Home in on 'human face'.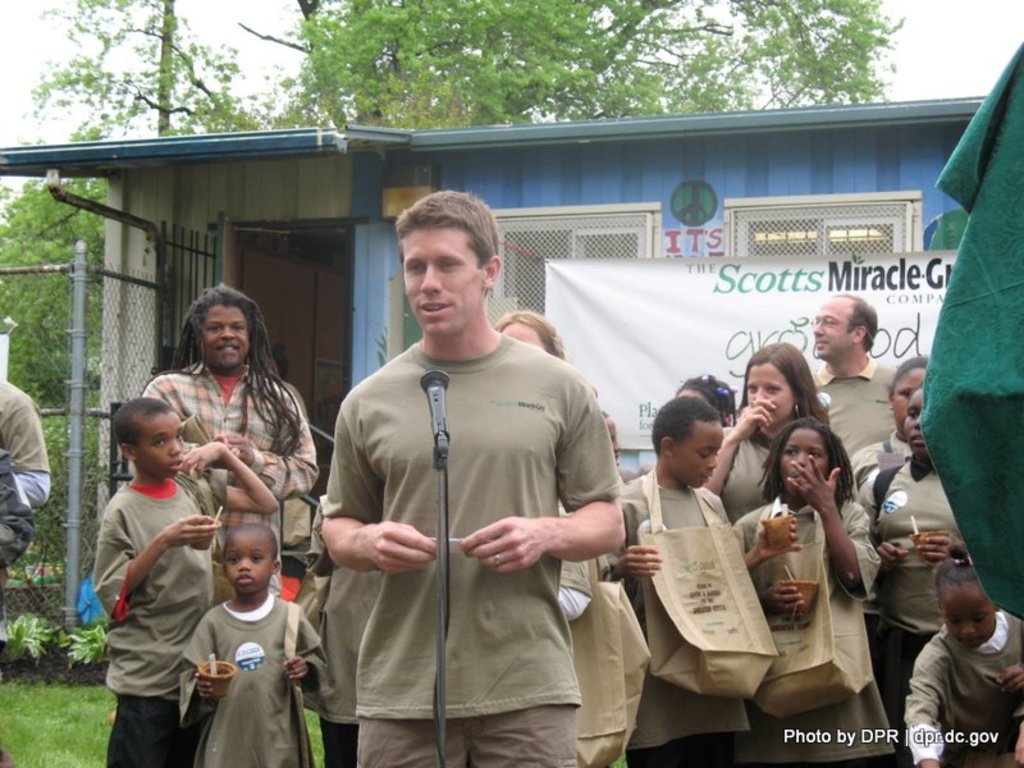
Homed in at 499,315,544,347.
